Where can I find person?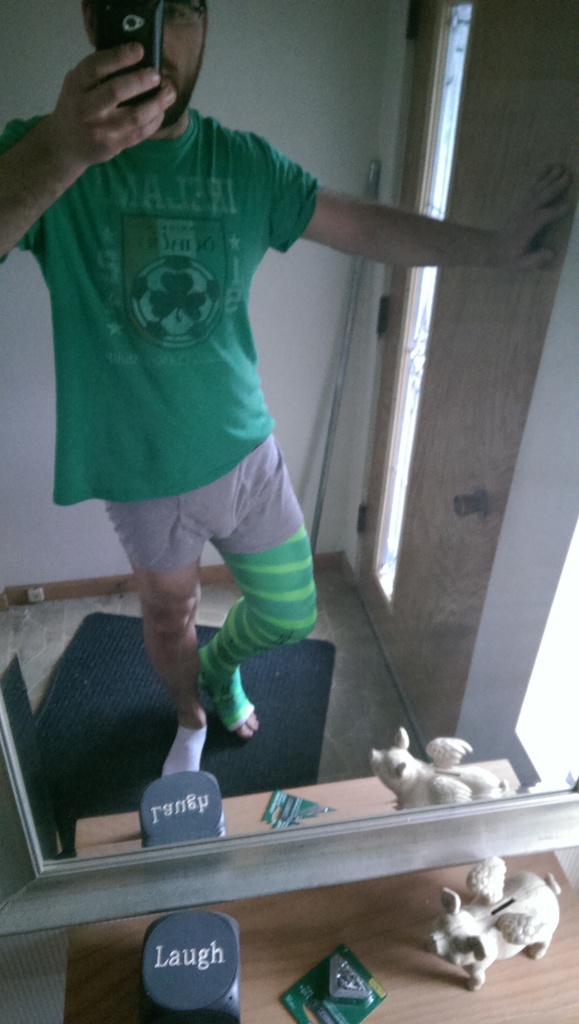
You can find it at pyautogui.locateOnScreen(58, 90, 426, 881).
